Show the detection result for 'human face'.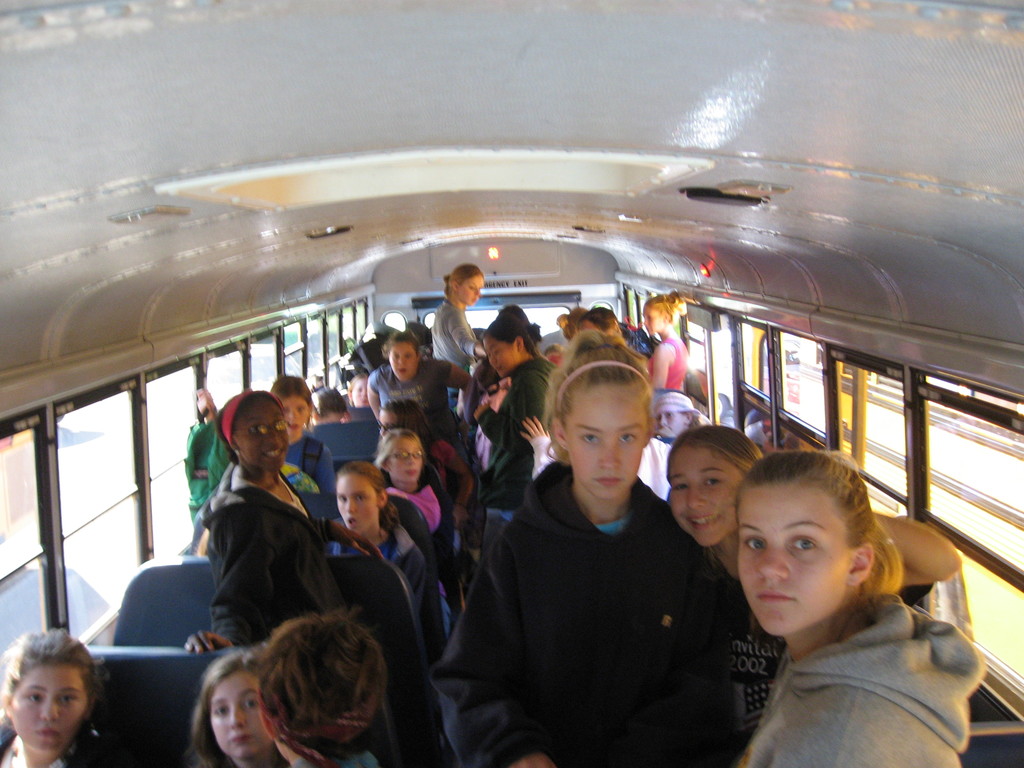
(457,275,483,304).
